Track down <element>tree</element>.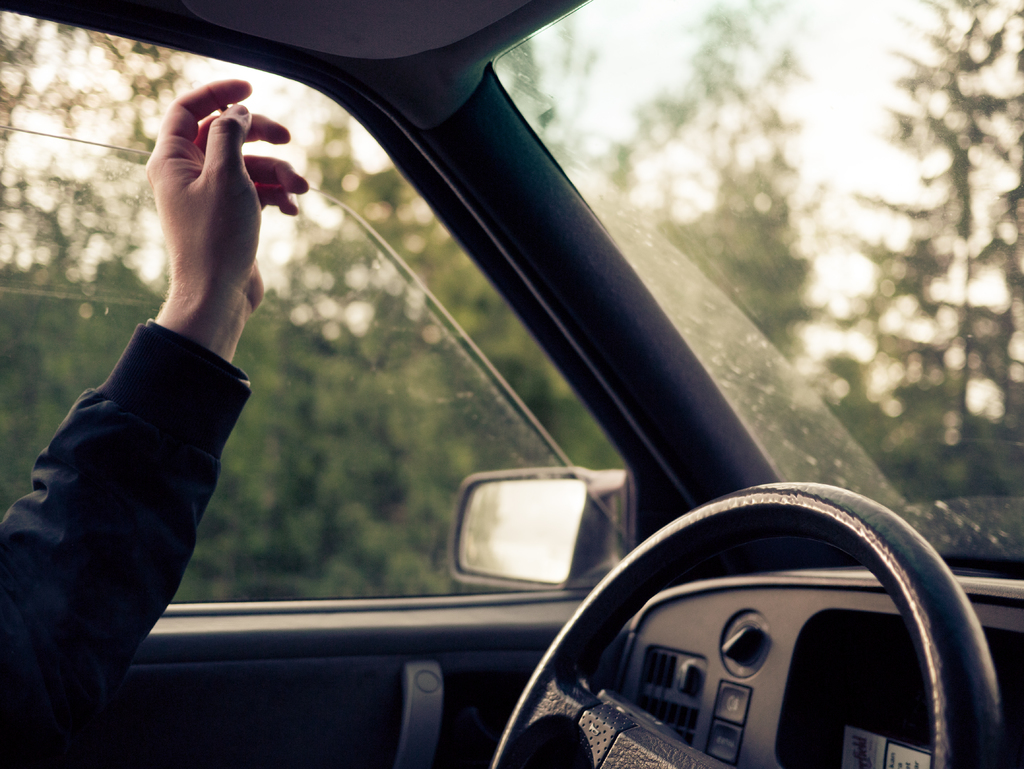
Tracked to (819, 0, 1023, 494).
